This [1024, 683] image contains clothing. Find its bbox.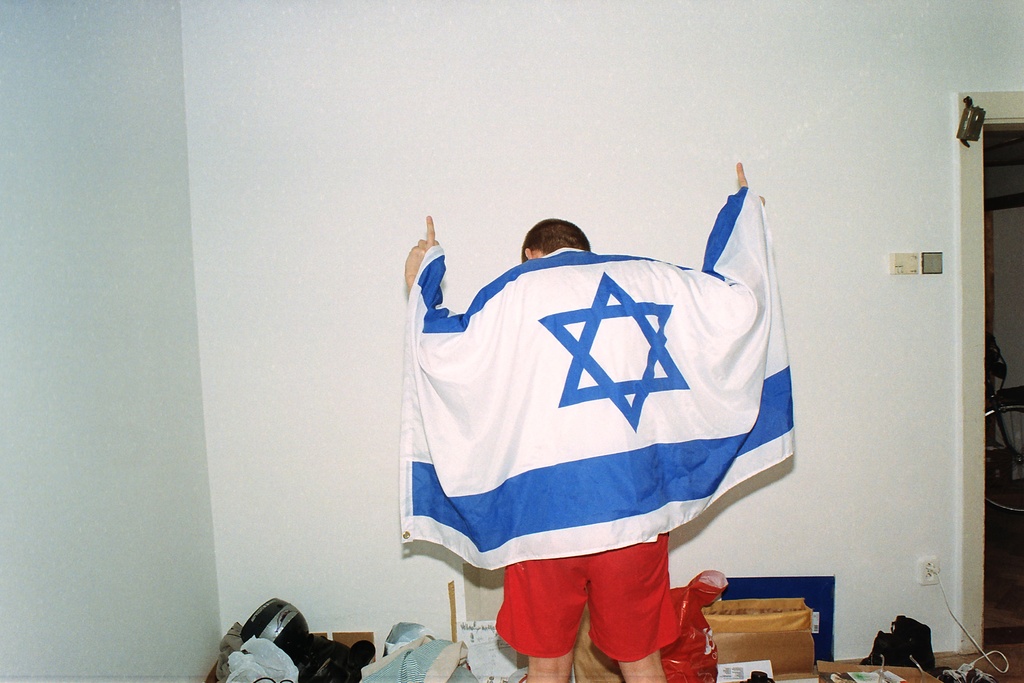
[left=383, top=227, right=801, bottom=619].
